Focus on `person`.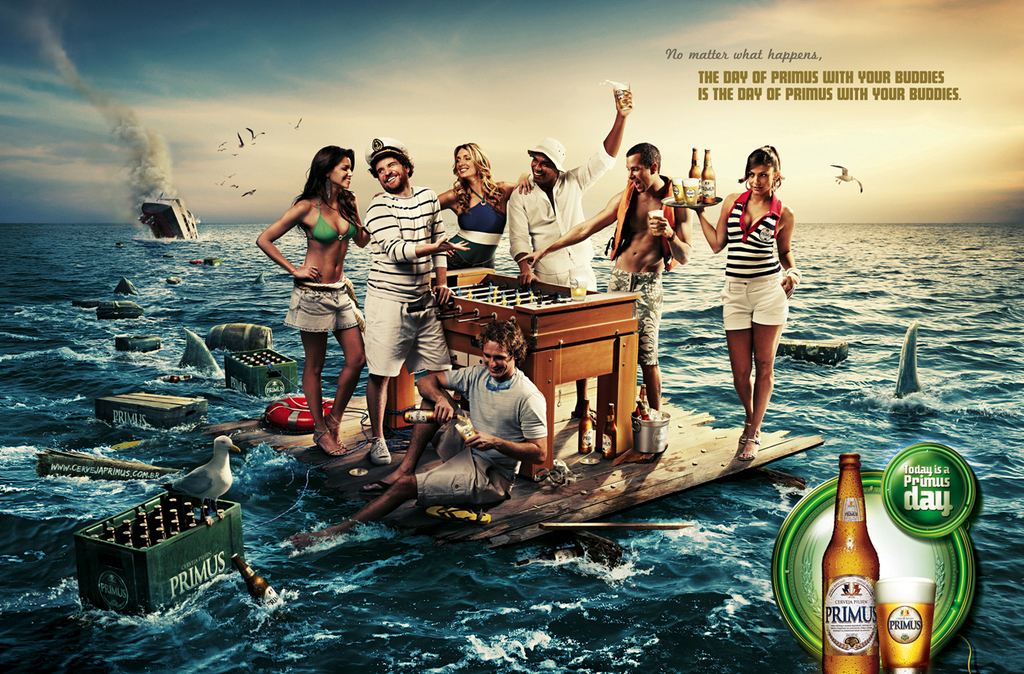
Focused at (436,145,535,410).
